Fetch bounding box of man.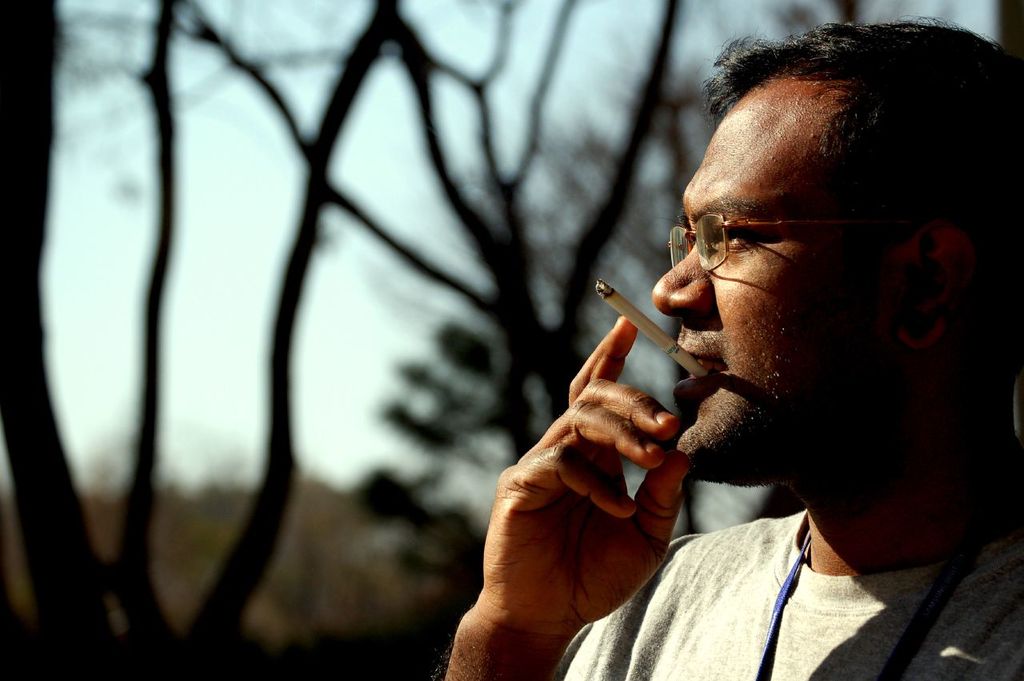
Bbox: [x1=435, y1=22, x2=1023, y2=680].
